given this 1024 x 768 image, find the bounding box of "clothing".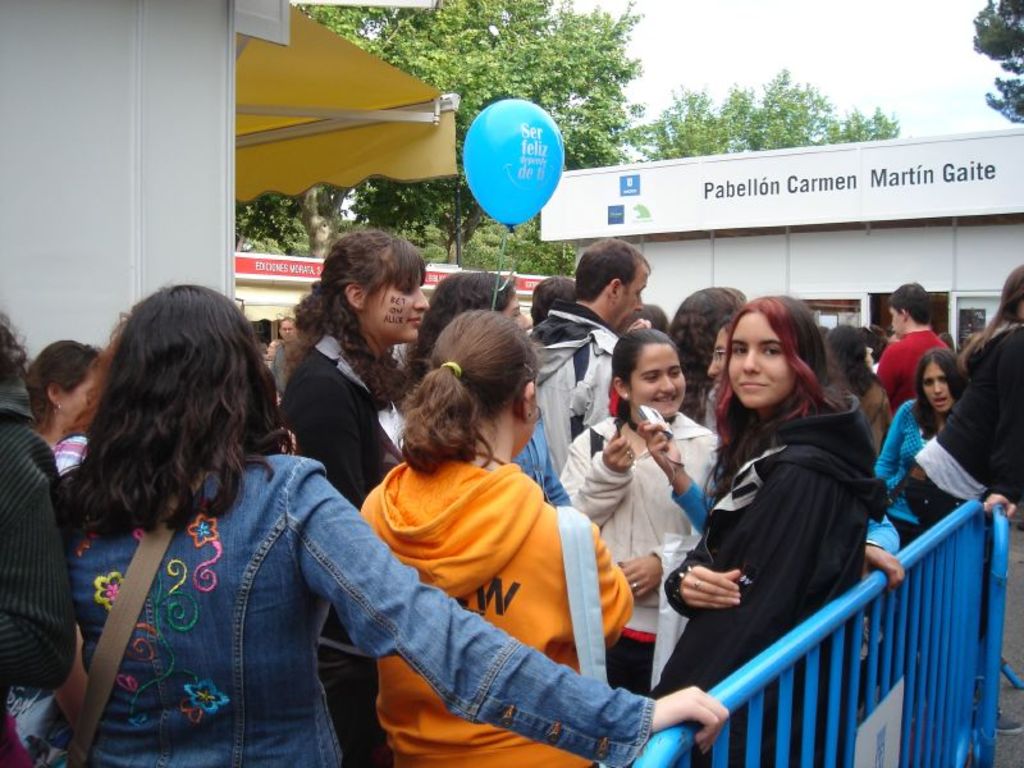
Rect(360, 453, 628, 767).
